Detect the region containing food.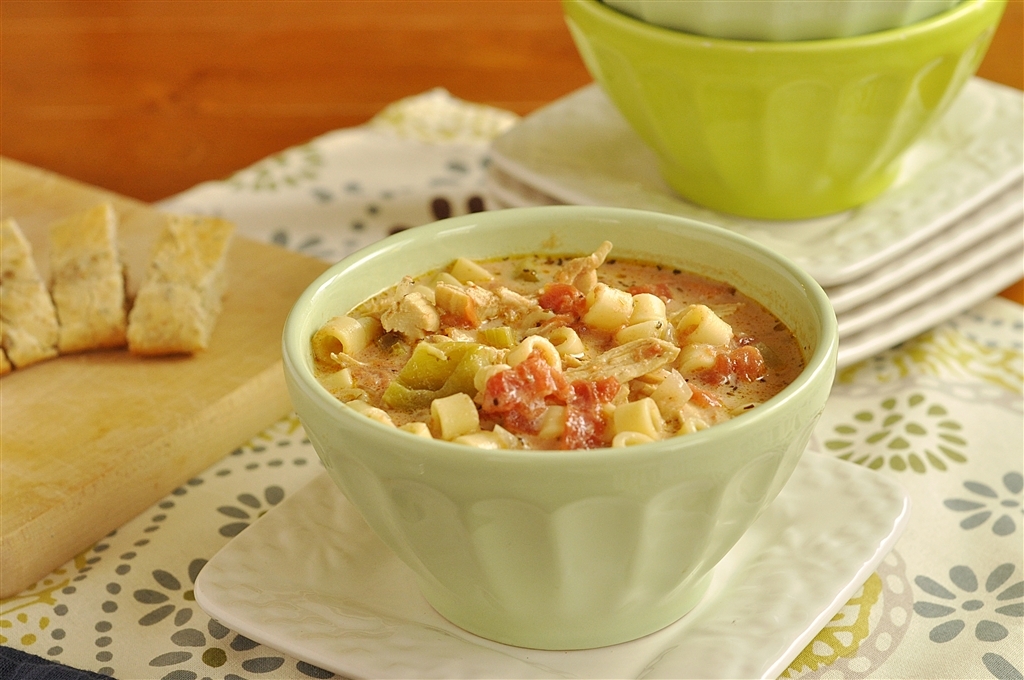
42,206,126,351.
